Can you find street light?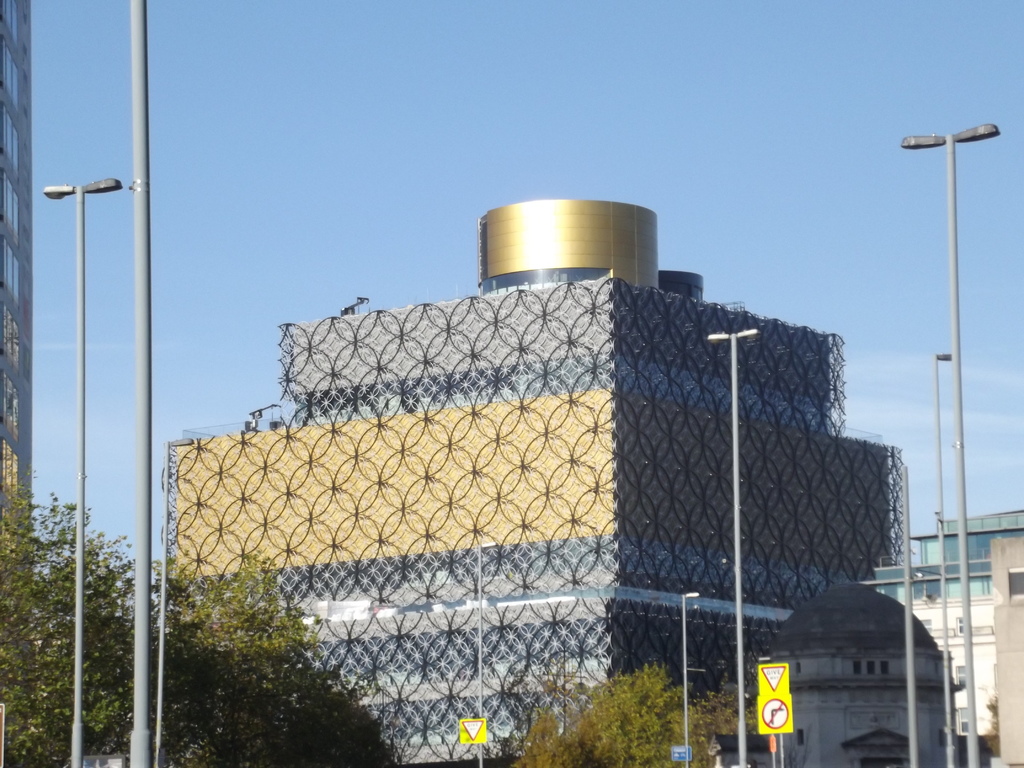
Yes, bounding box: box(674, 590, 700, 767).
